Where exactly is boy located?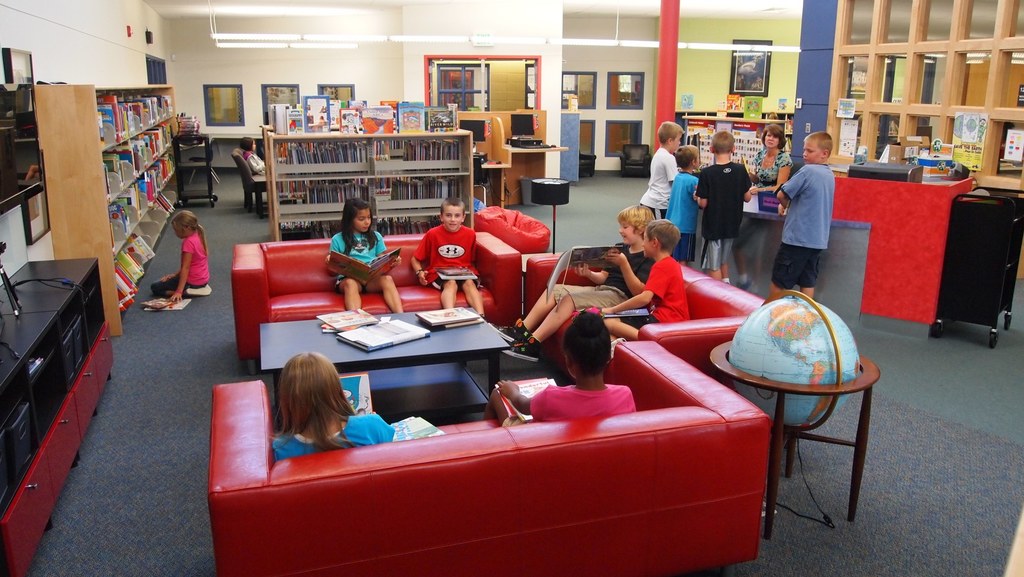
Its bounding box is [left=639, top=120, right=684, bottom=220].
